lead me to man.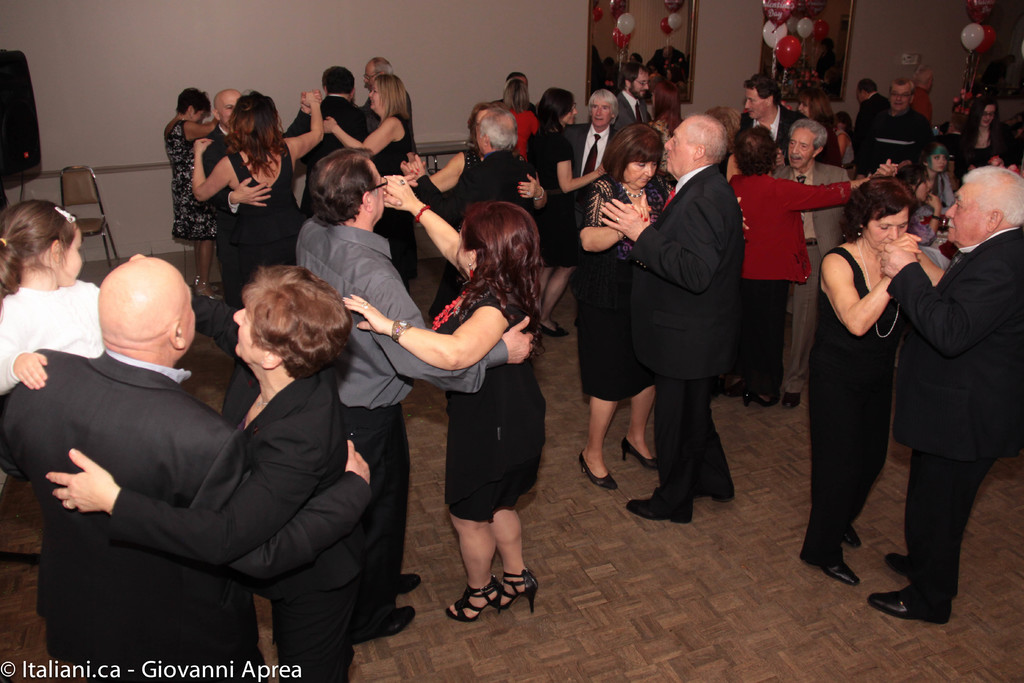
Lead to 851,76,889,166.
